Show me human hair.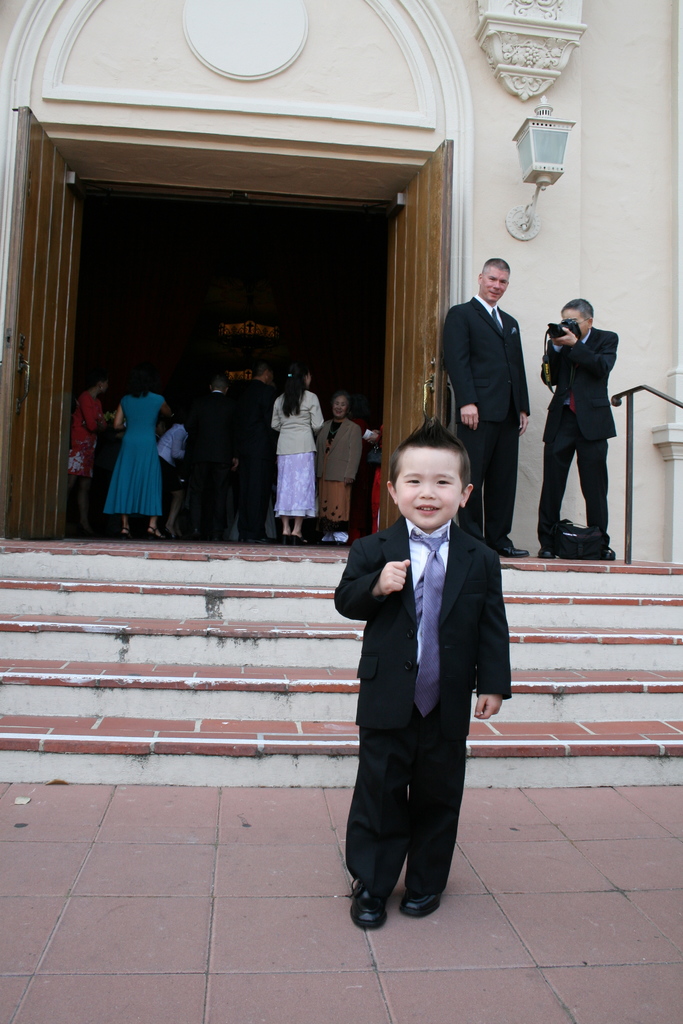
human hair is here: bbox(486, 248, 509, 274).
